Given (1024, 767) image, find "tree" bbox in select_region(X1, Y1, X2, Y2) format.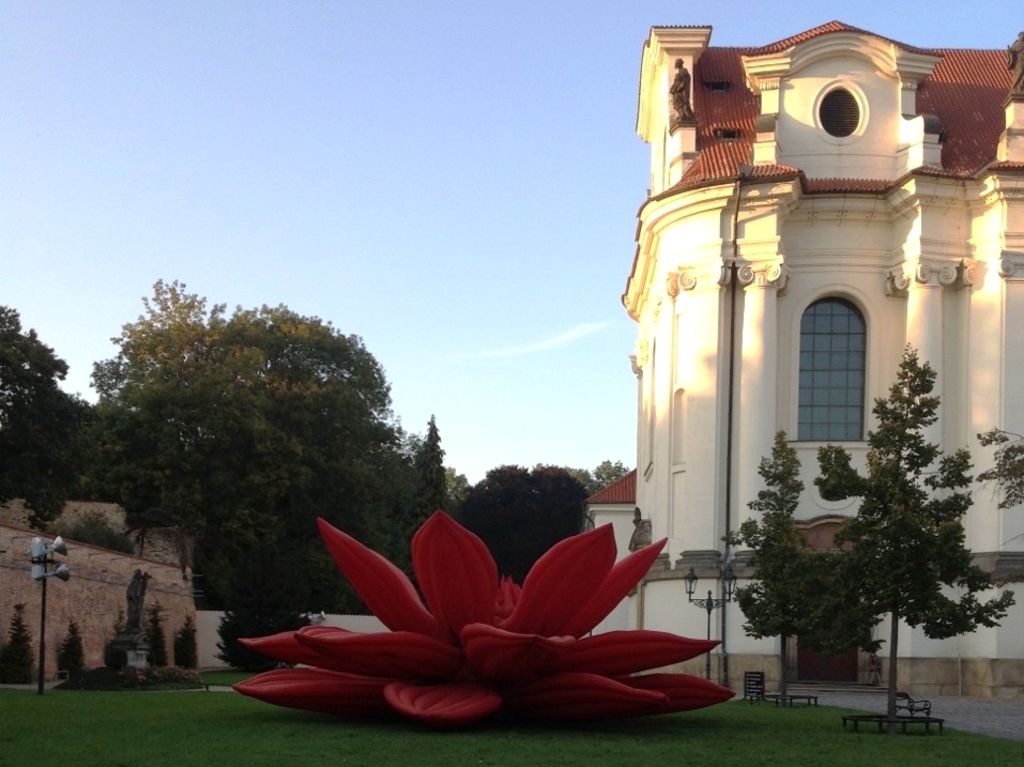
select_region(975, 426, 1023, 507).
